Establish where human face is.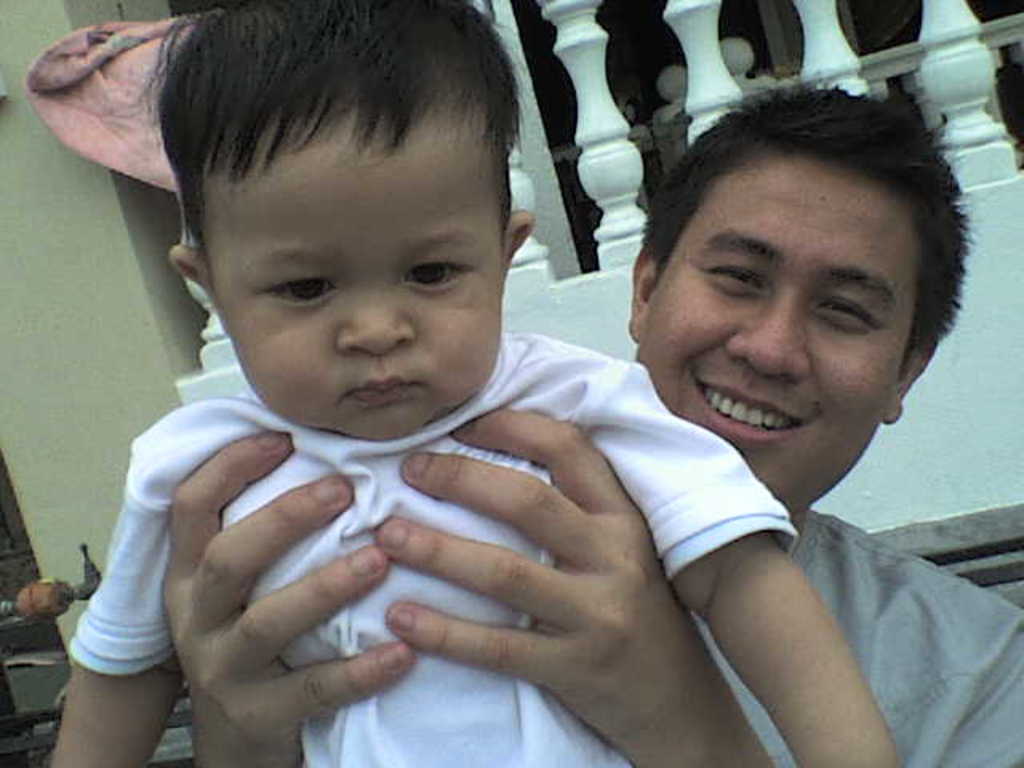
Established at 637 154 918 514.
